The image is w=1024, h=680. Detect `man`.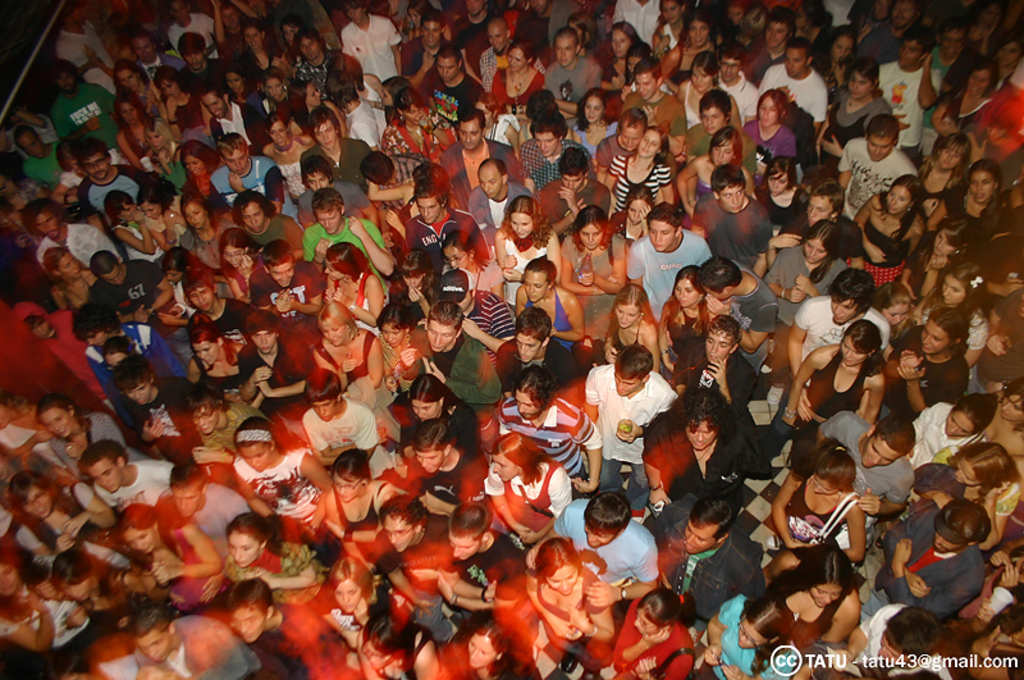
Detection: crop(498, 306, 577, 385).
